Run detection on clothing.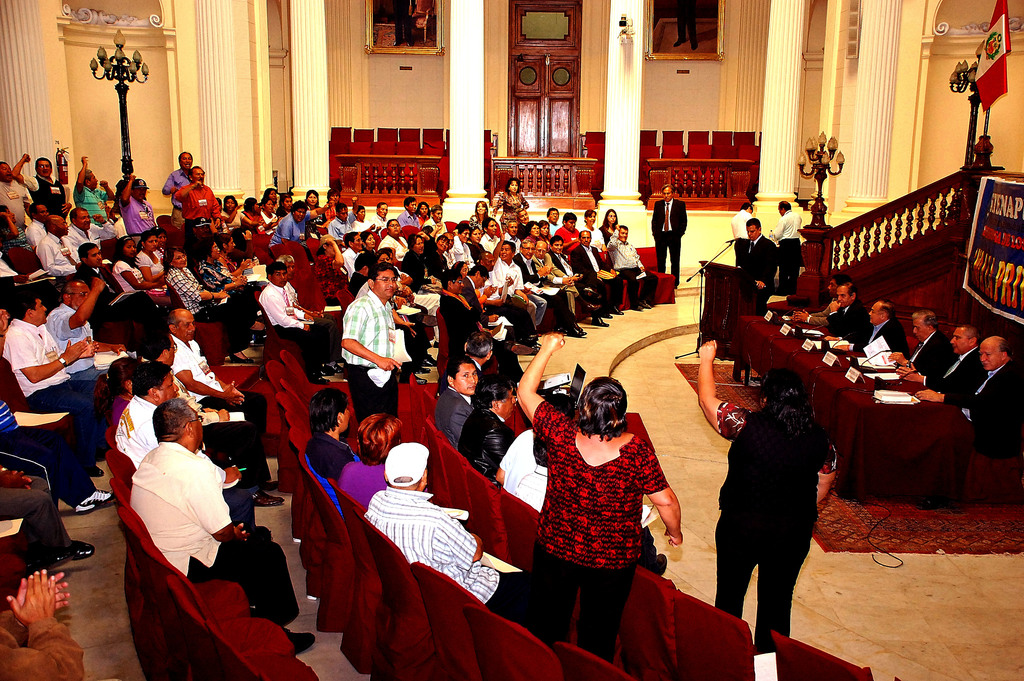
Result: crop(521, 238, 545, 252).
